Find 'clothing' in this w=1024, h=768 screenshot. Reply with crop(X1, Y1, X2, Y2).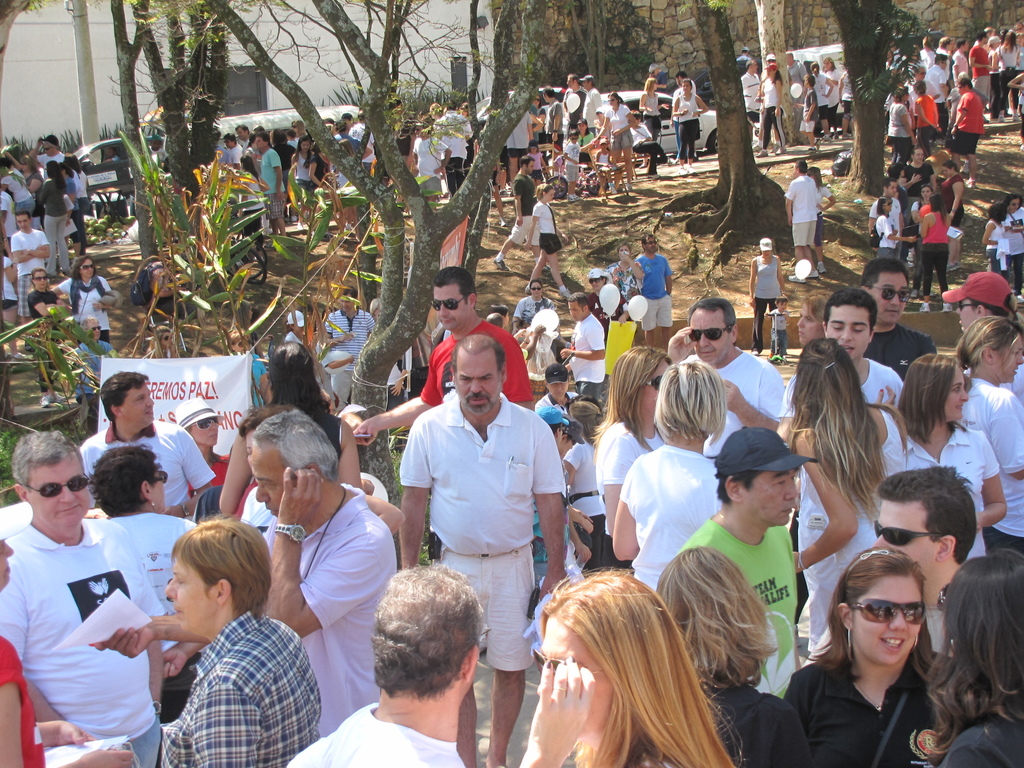
crop(0, 627, 46, 767).
